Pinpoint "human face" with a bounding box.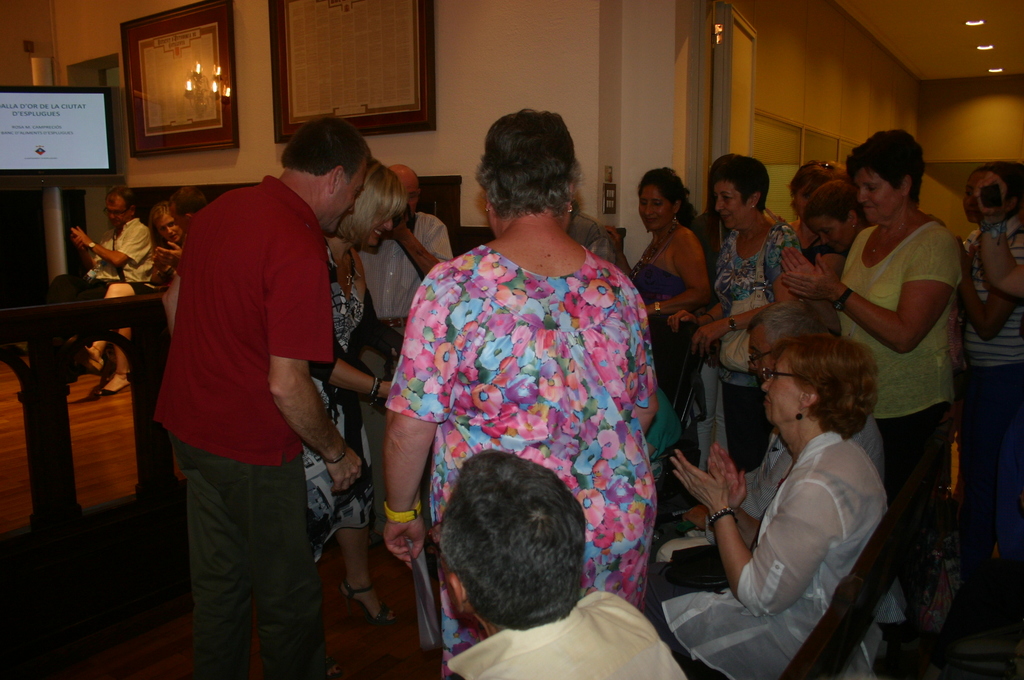
812, 215, 851, 251.
